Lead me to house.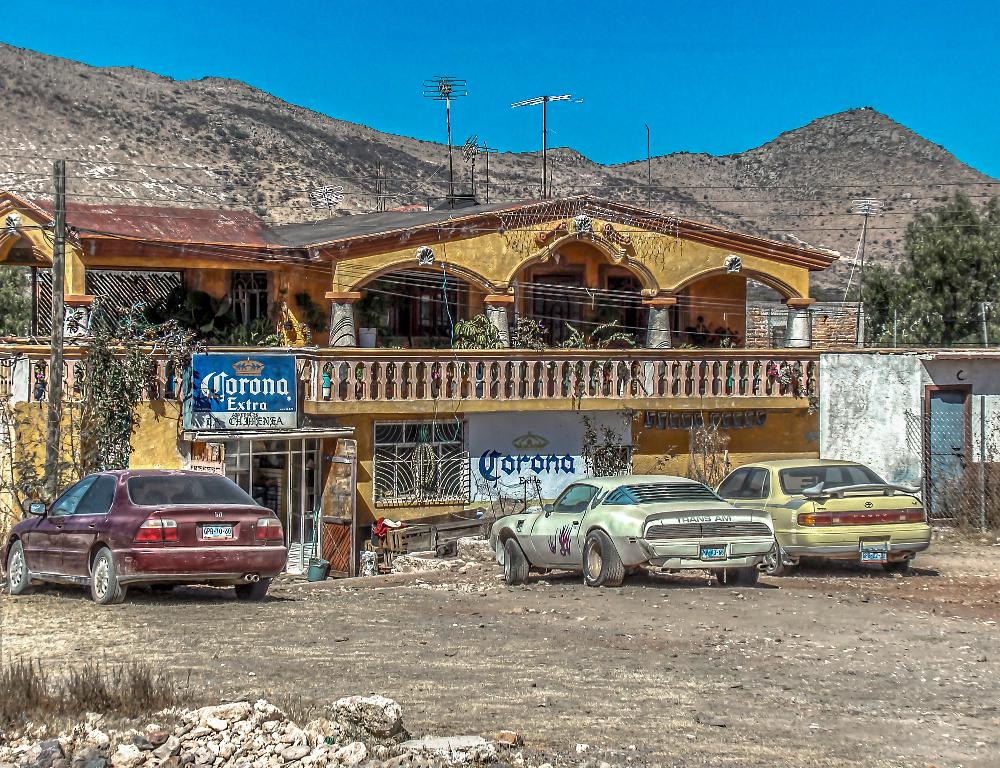
Lead to 0/182/844/561.
